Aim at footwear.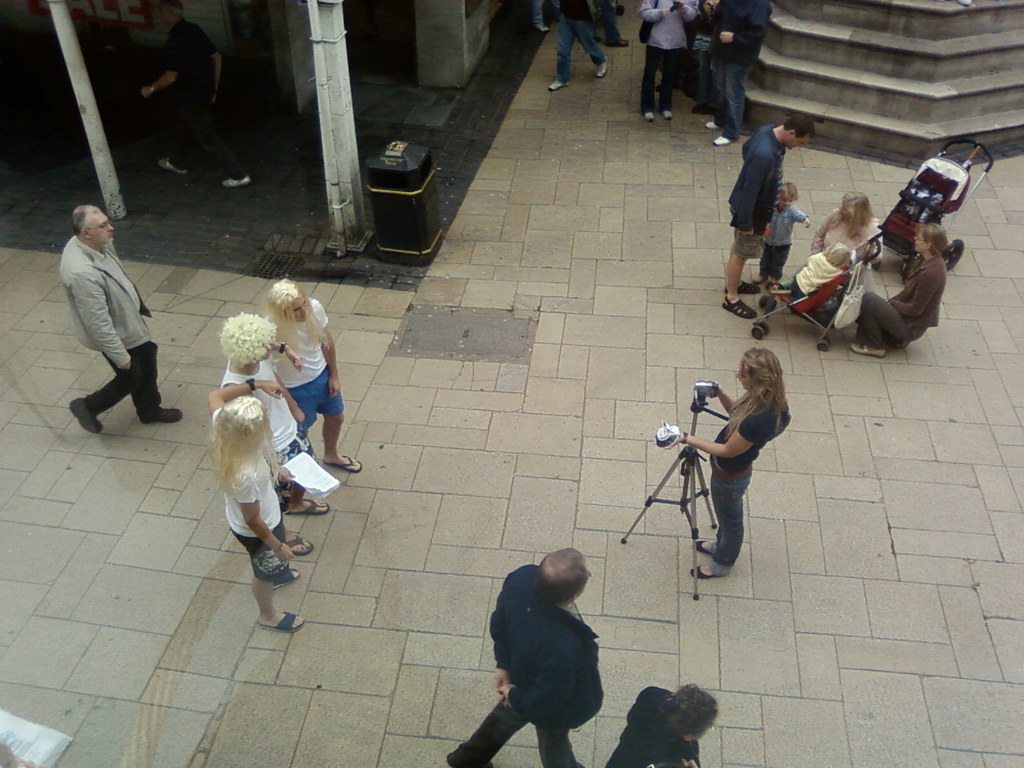
Aimed at select_region(70, 396, 102, 434).
